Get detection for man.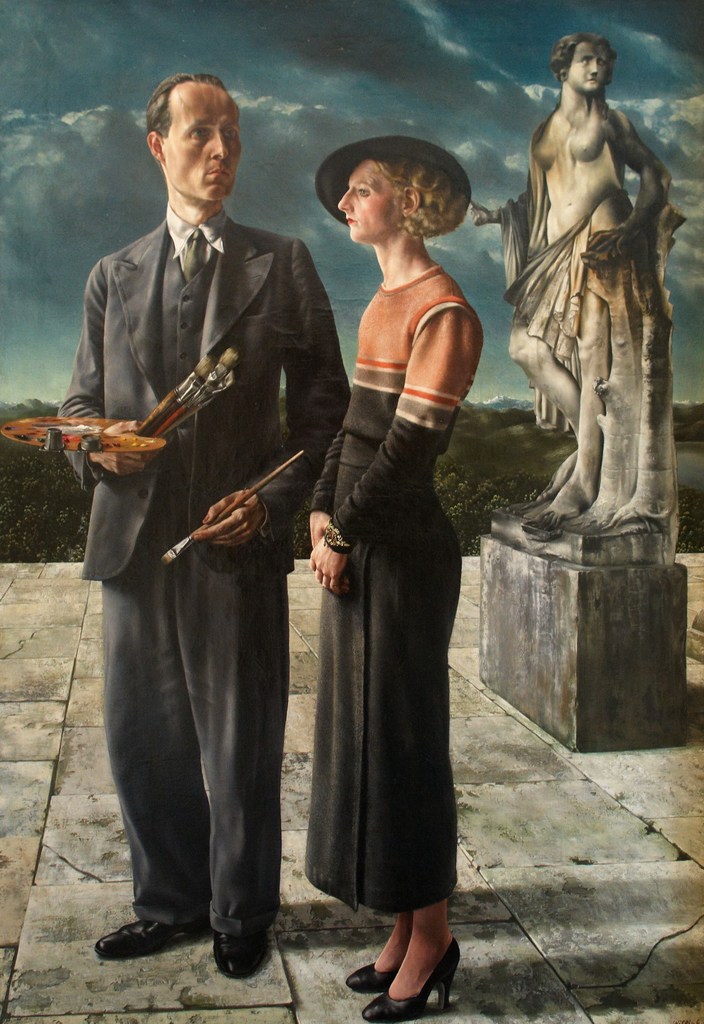
Detection: 63, 78, 348, 964.
